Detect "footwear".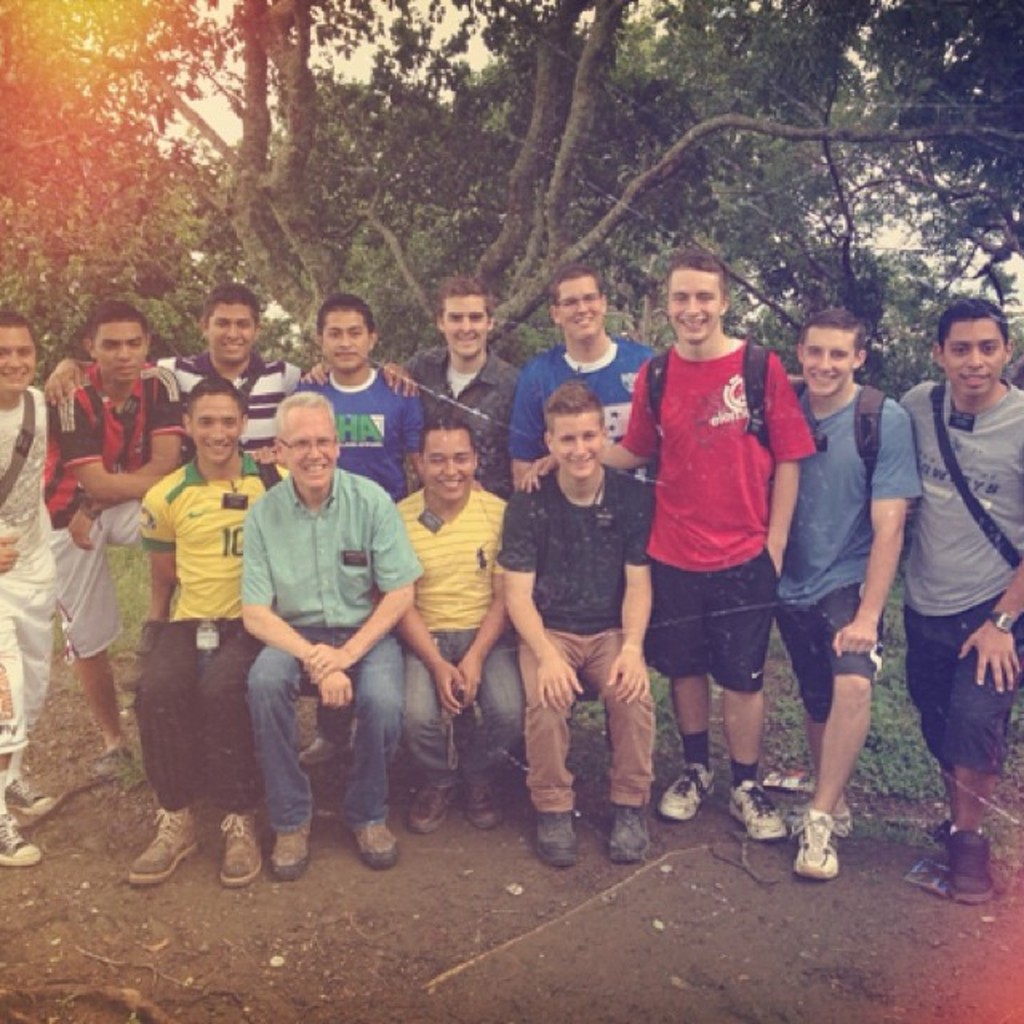
Detected at box=[530, 803, 574, 861].
